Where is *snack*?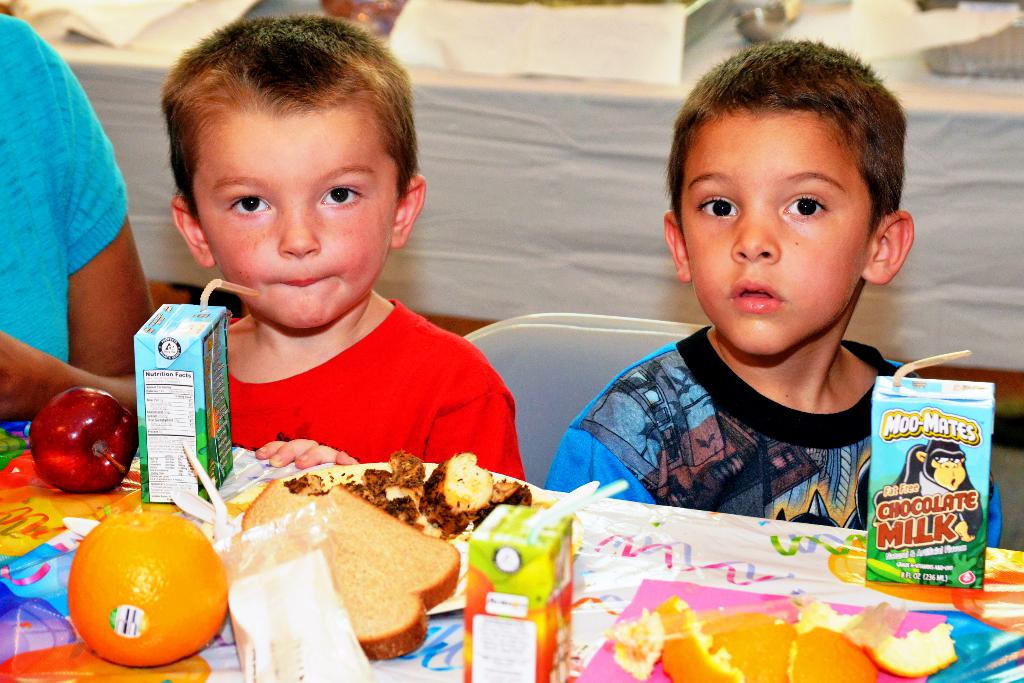
region(281, 447, 545, 541).
